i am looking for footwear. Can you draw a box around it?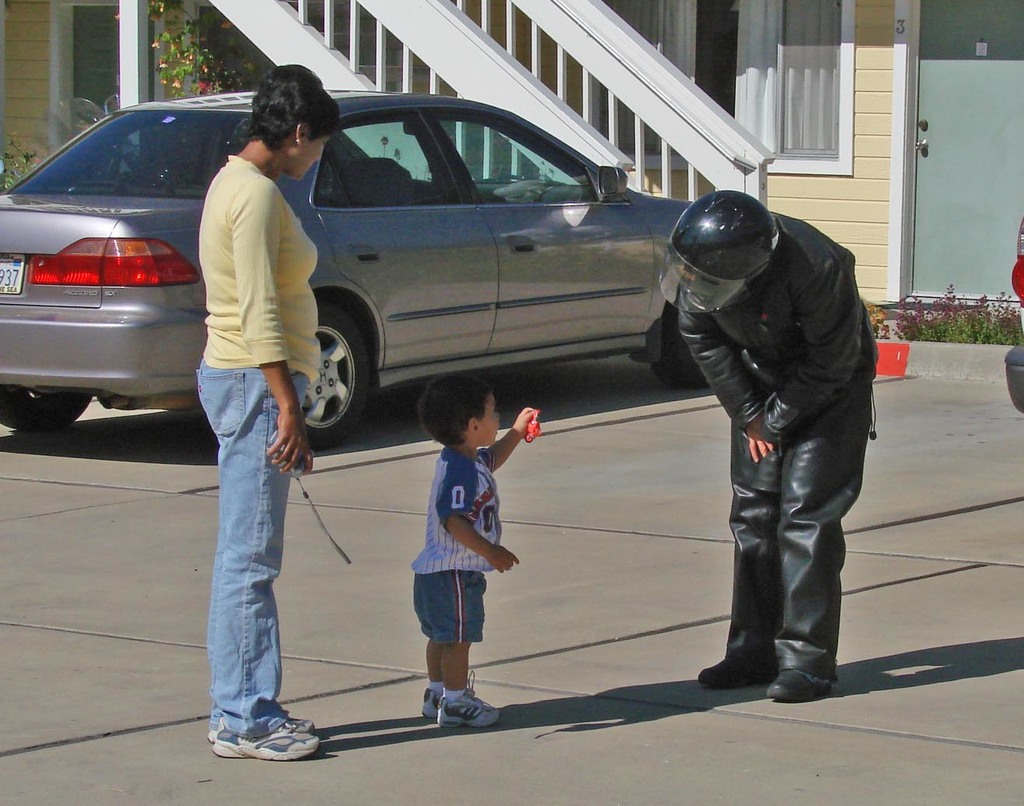
Sure, the bounding box is box(208, 717, 325, 740).
